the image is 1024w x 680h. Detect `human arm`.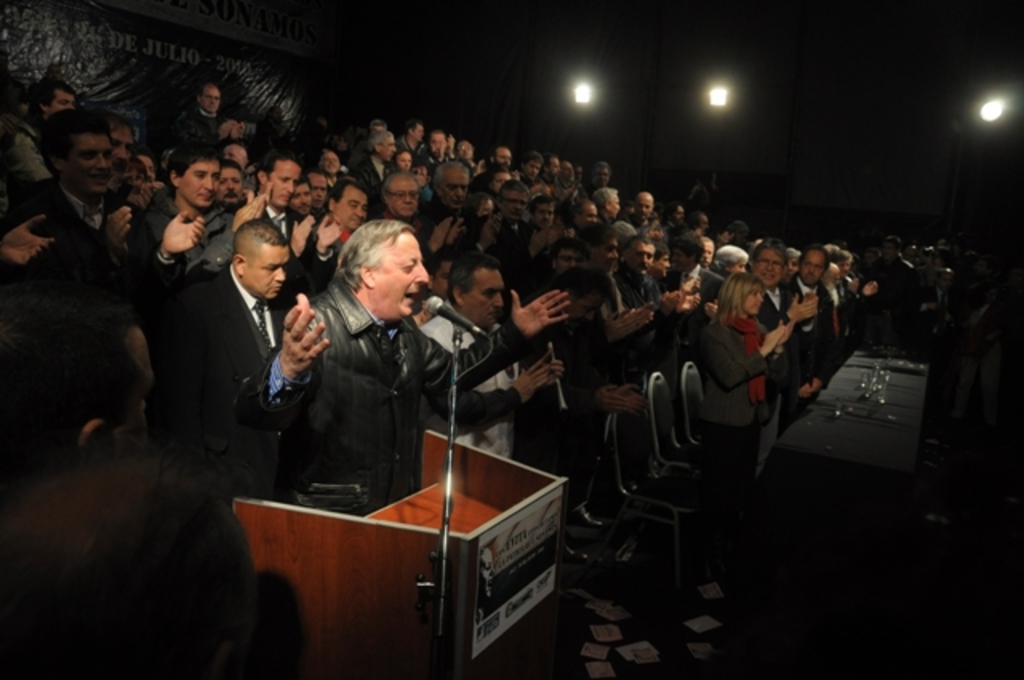
Detection: [595,376,646,418].
